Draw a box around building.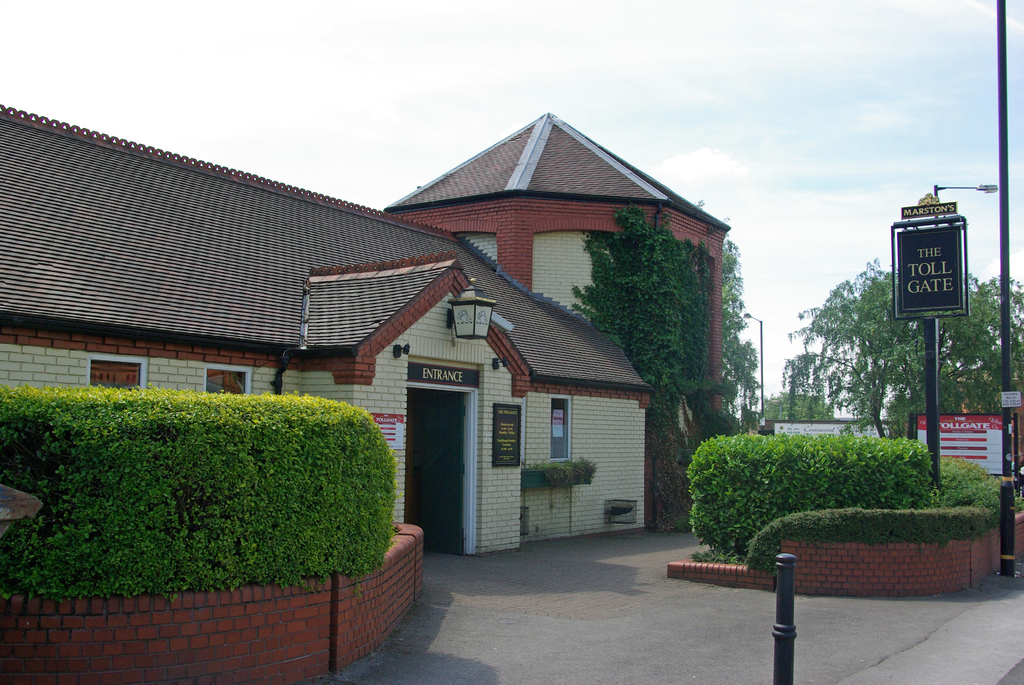
crop(0, 101, 732, 684).
